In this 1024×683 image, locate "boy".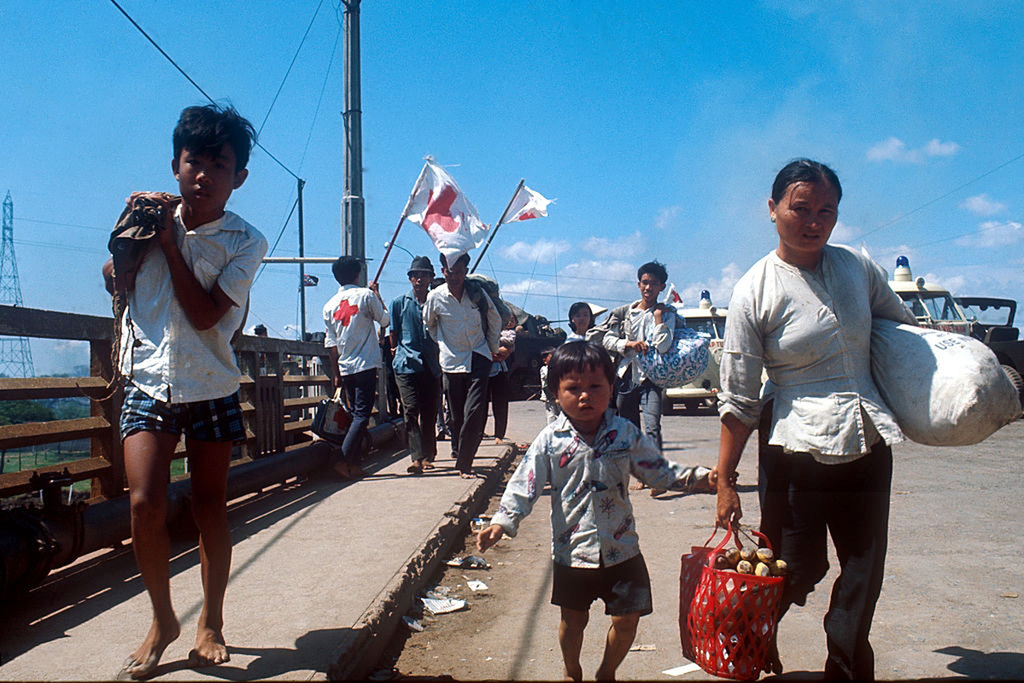
Bounding box: x1=477 y1=340 x2=739 y2=682.
